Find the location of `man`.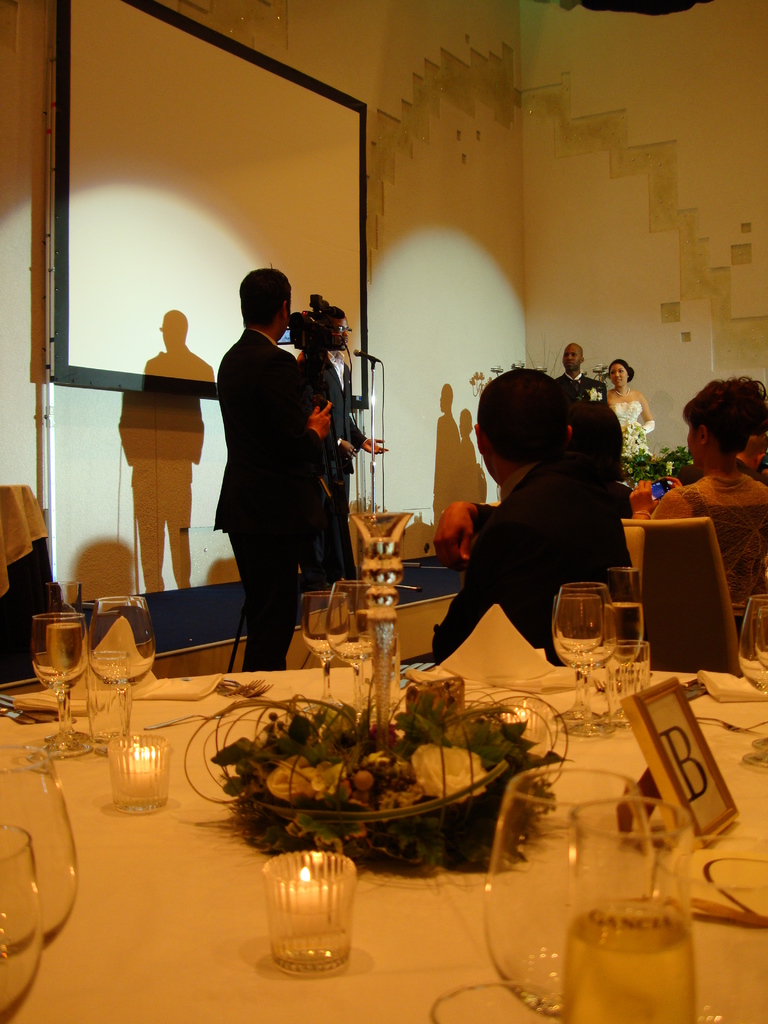
Location: select_region(212, 265, 332, 669).
